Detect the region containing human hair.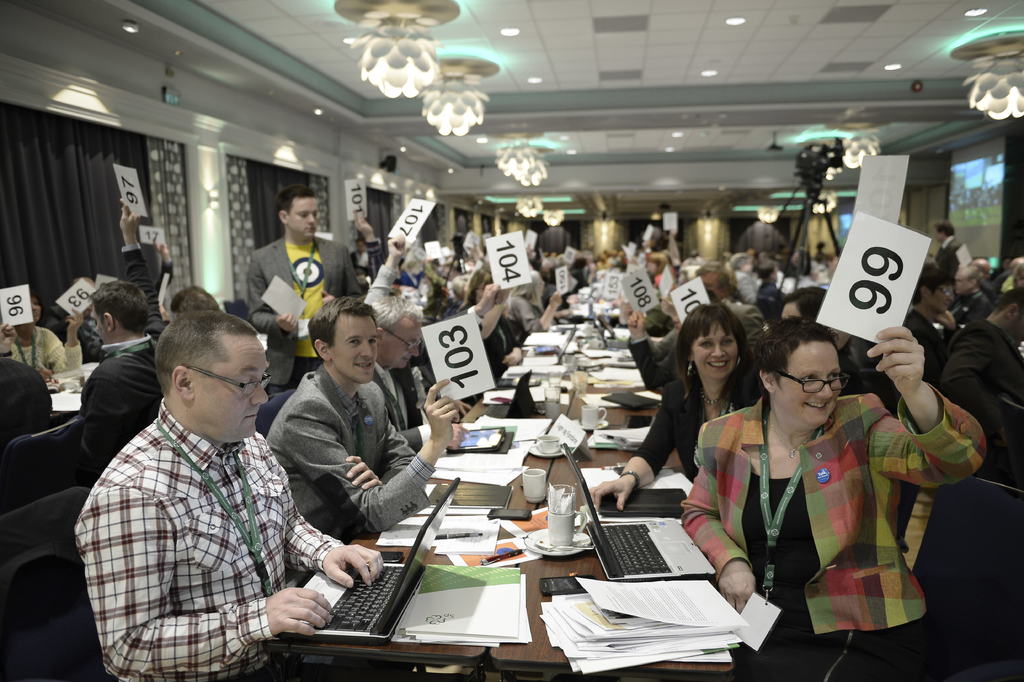
(left=92, top=276, right=157, bottom=337).
